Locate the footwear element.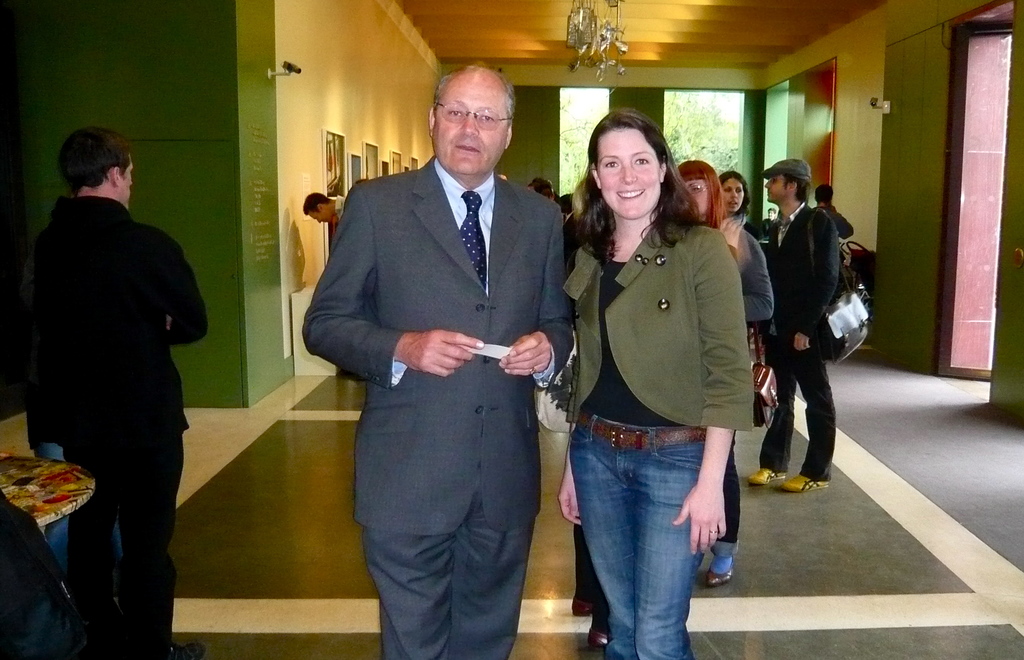
Element bbox: (x1=571, y1=598, x2=593, y2=620).
